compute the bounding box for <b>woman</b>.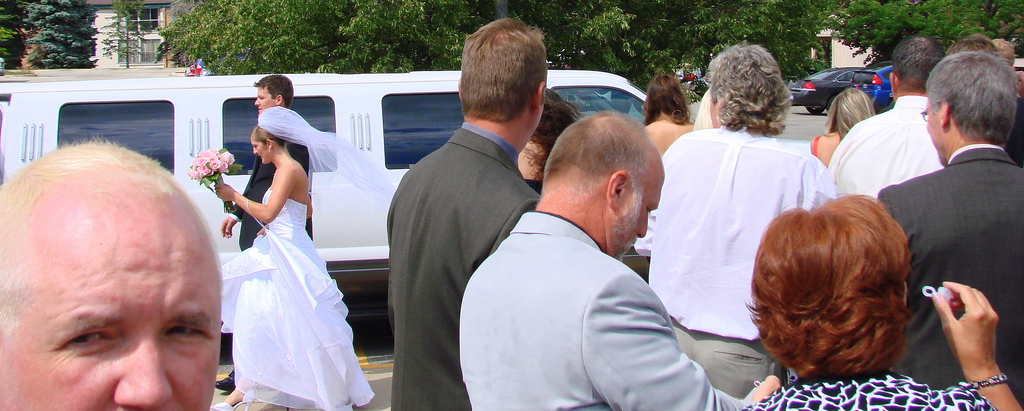
216 108 404 410.
